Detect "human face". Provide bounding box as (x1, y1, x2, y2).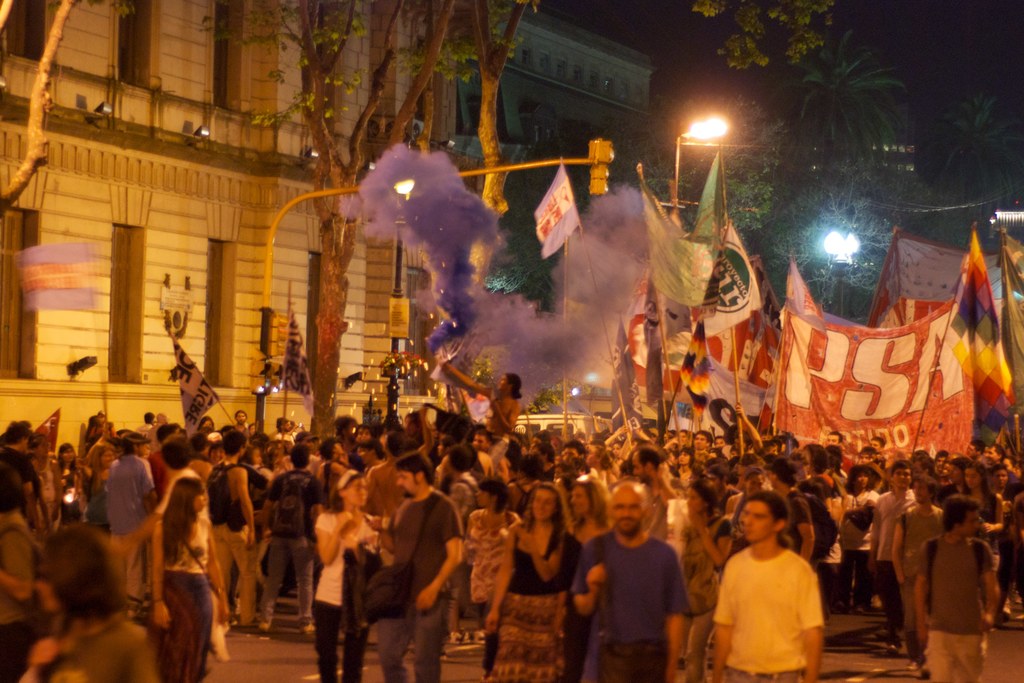
(533, 488, 557, 522).
